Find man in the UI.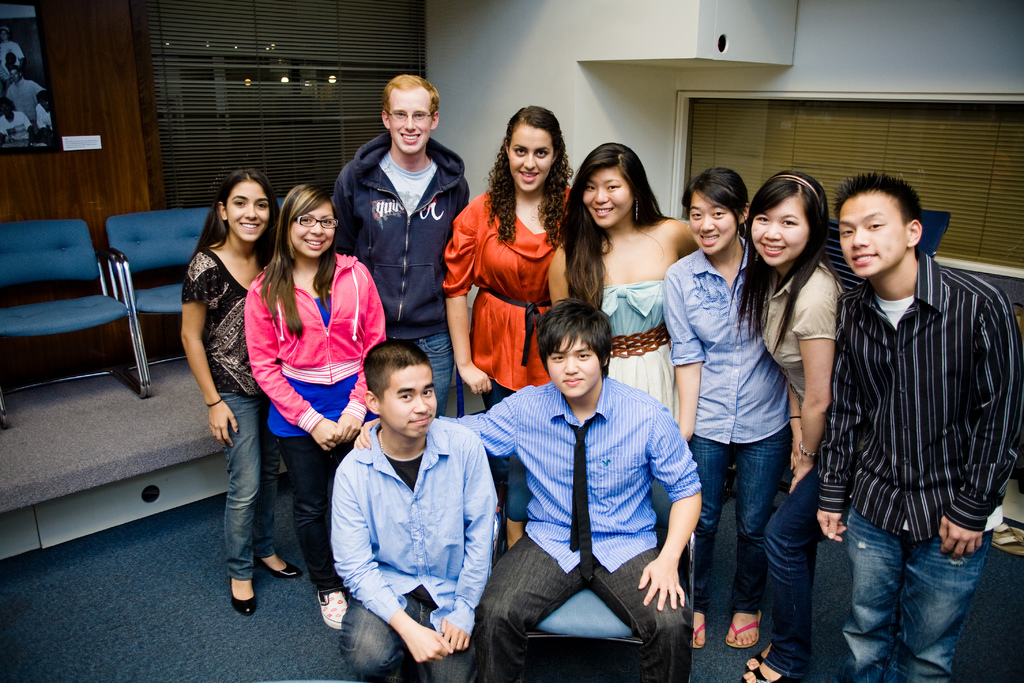
UI element at region(331, 72, 474, 413).
